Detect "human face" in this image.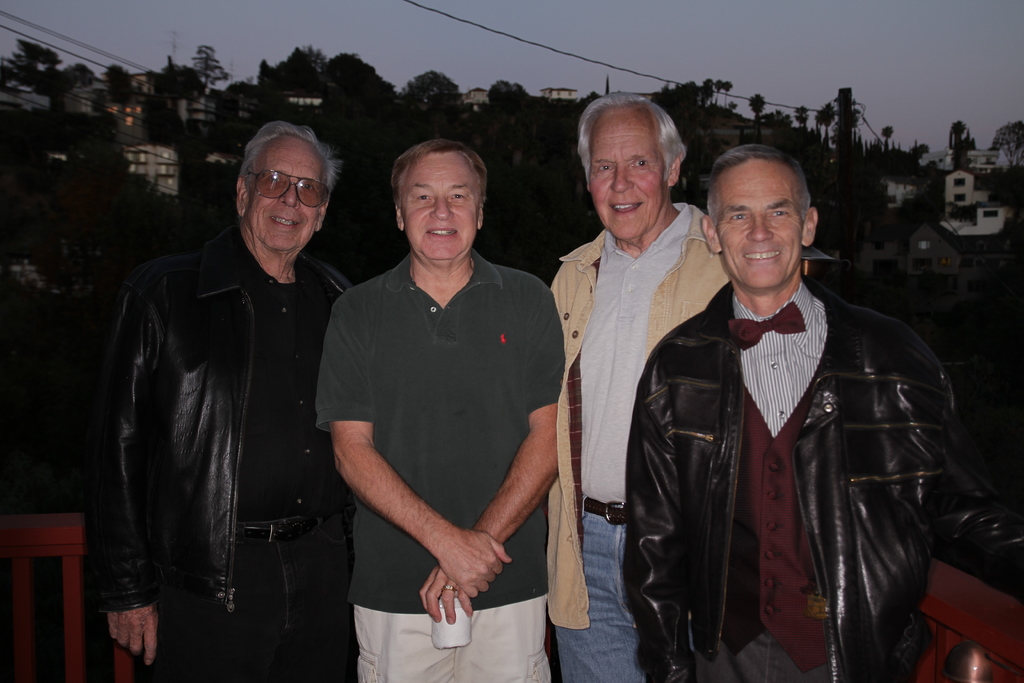
Detection: BBox(719, 167, 801, 287).
